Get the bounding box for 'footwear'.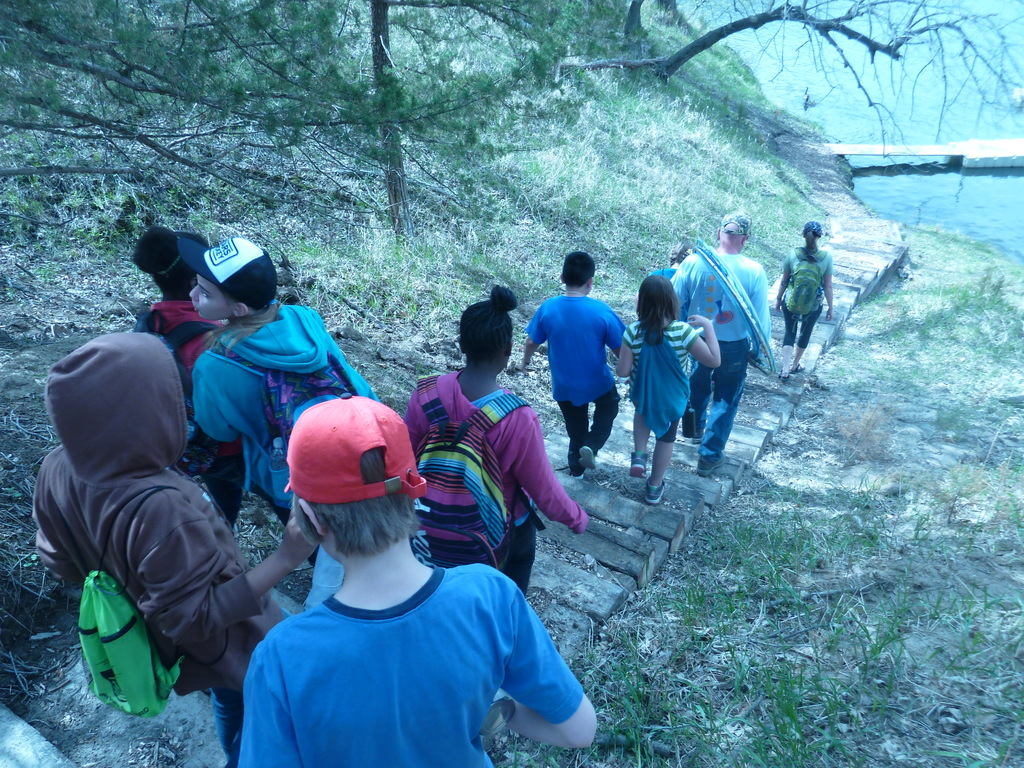
{"left": 691, "top": 455, "right": 726, "bottom": 479}.
